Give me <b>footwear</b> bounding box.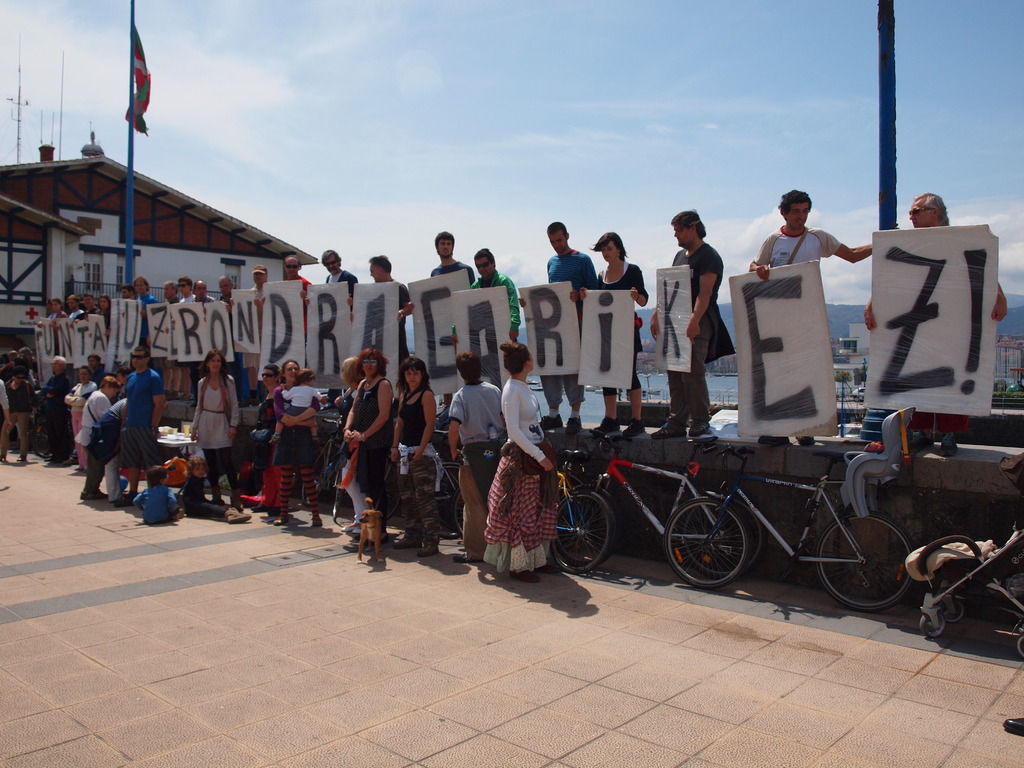
x1=592, y1=415, x2=619, y2=433.
